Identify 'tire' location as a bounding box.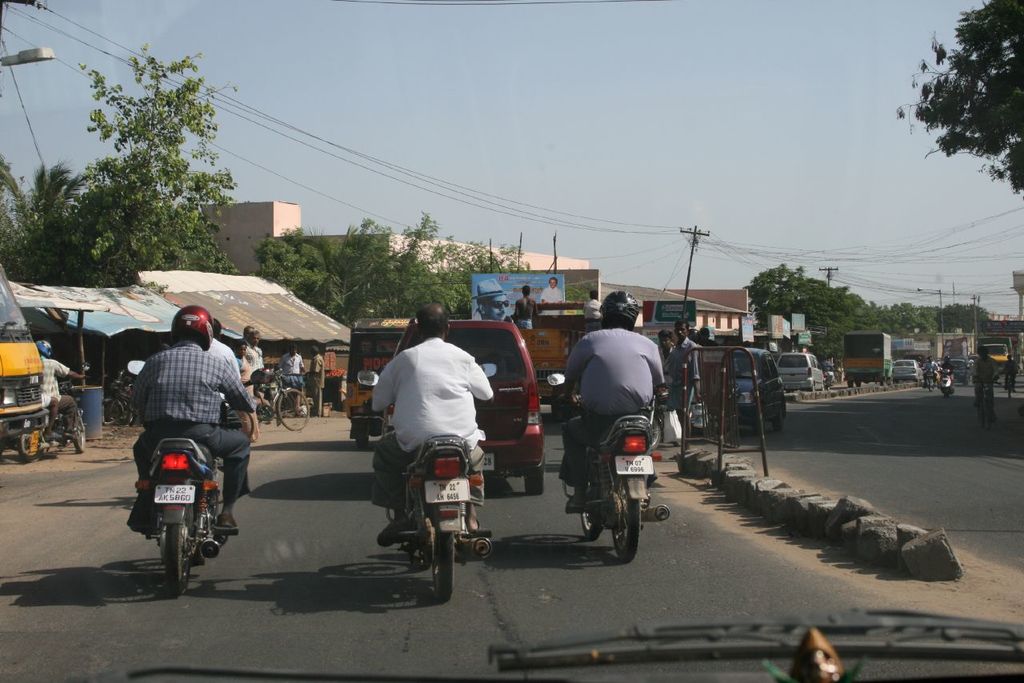
[166, 502, 192, 594].
